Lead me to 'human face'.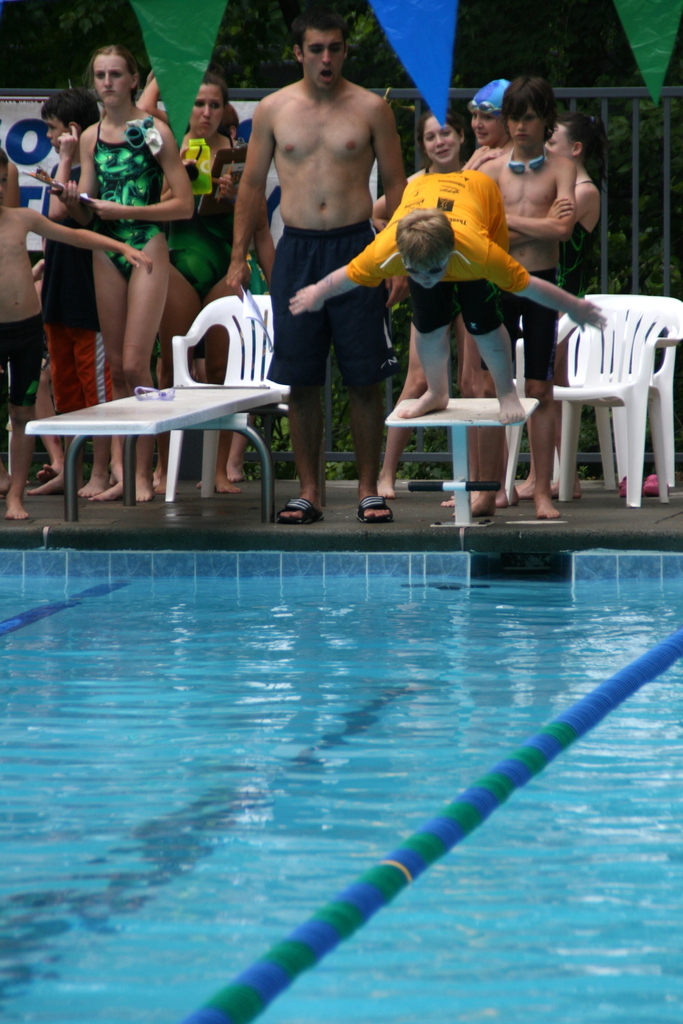
Lead to crop(539, 120, 570, 153).
